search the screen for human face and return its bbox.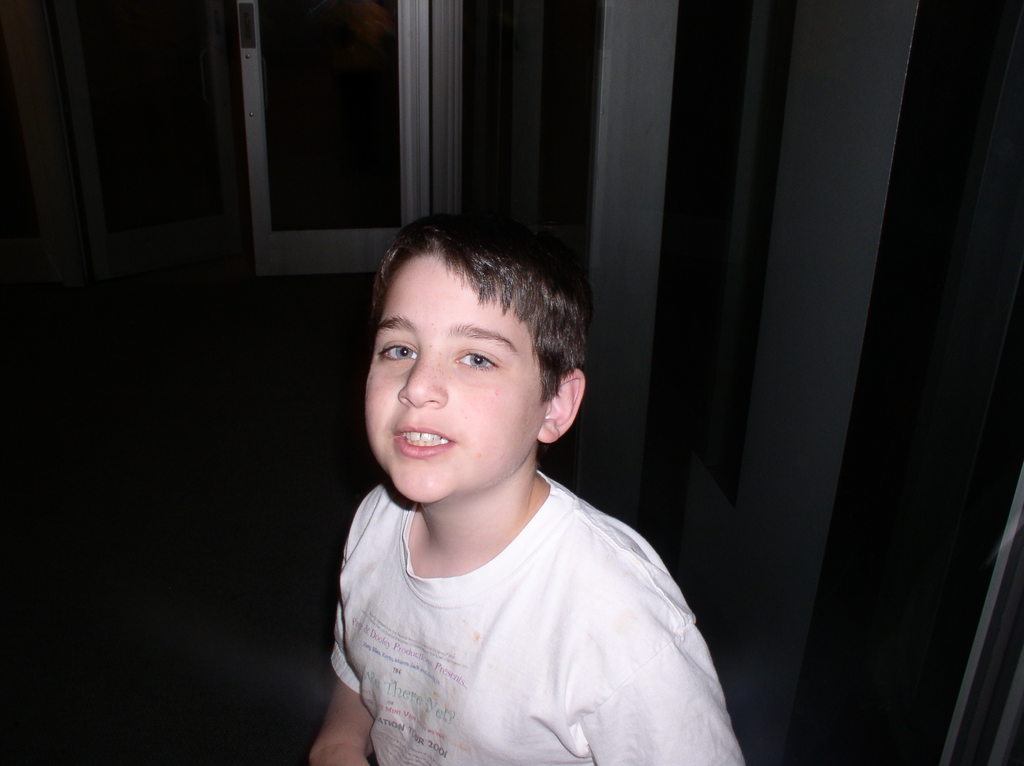
Found: <bbox>364, 252, 545, 505</bbox>.
